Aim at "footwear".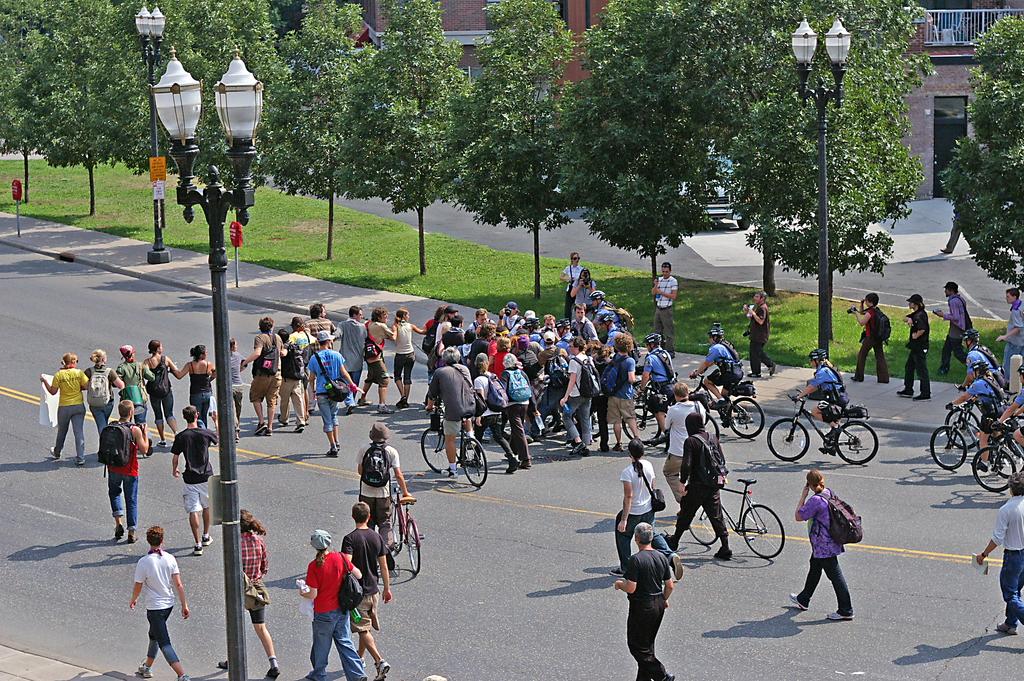
Aimed at Rect(570, 441, 592, 454).
